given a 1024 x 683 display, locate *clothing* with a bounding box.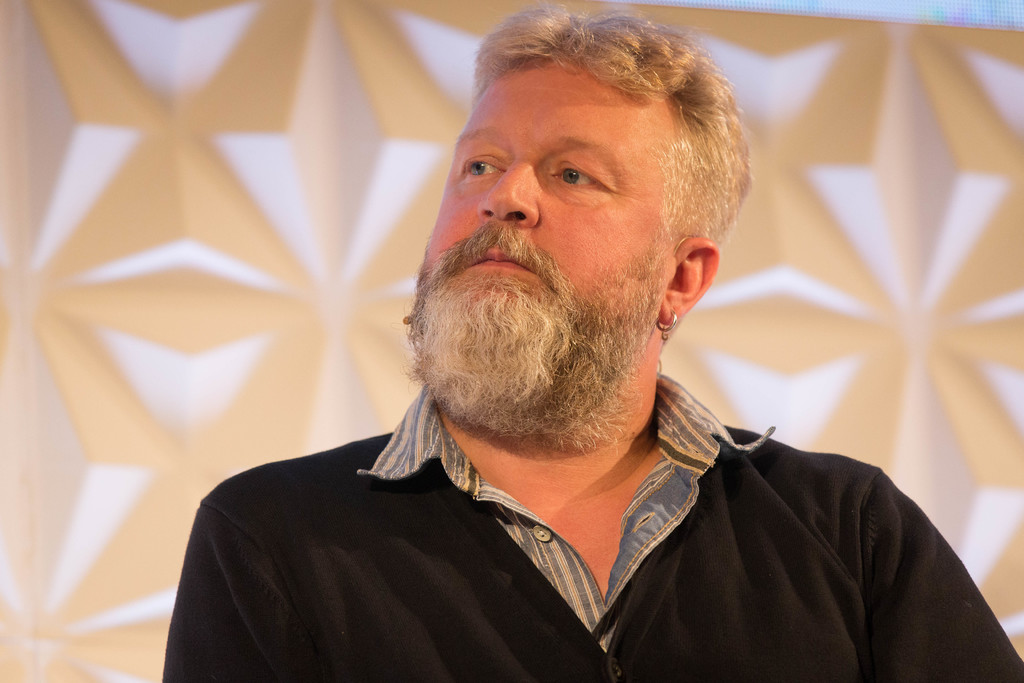
Located: 158/368/1023/682.
